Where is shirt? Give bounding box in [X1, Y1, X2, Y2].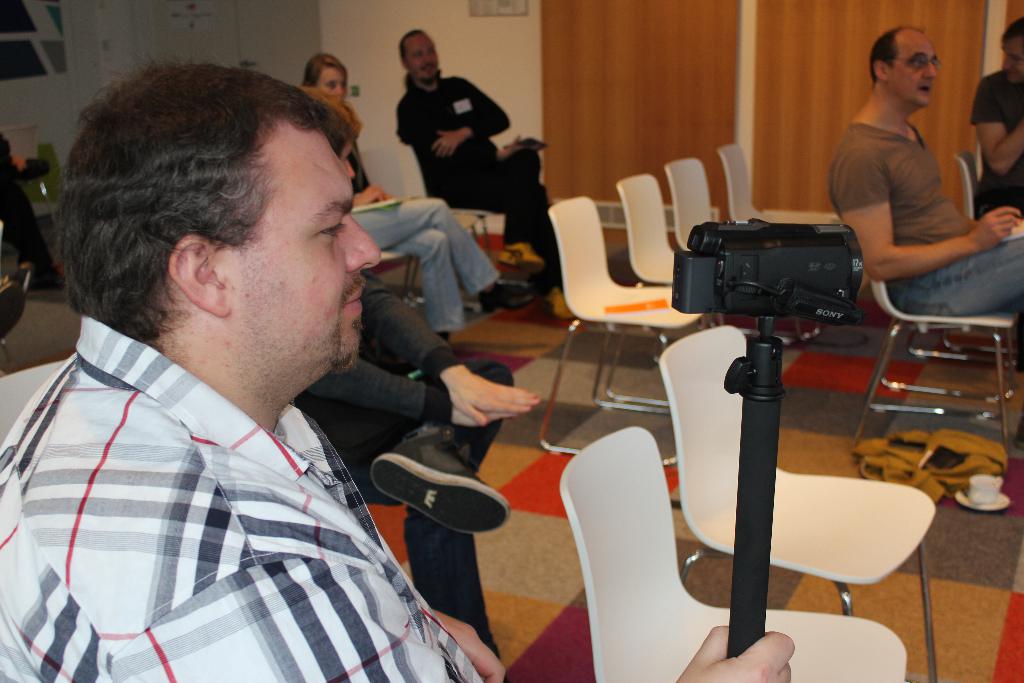
[0, 295, 481, 682].
